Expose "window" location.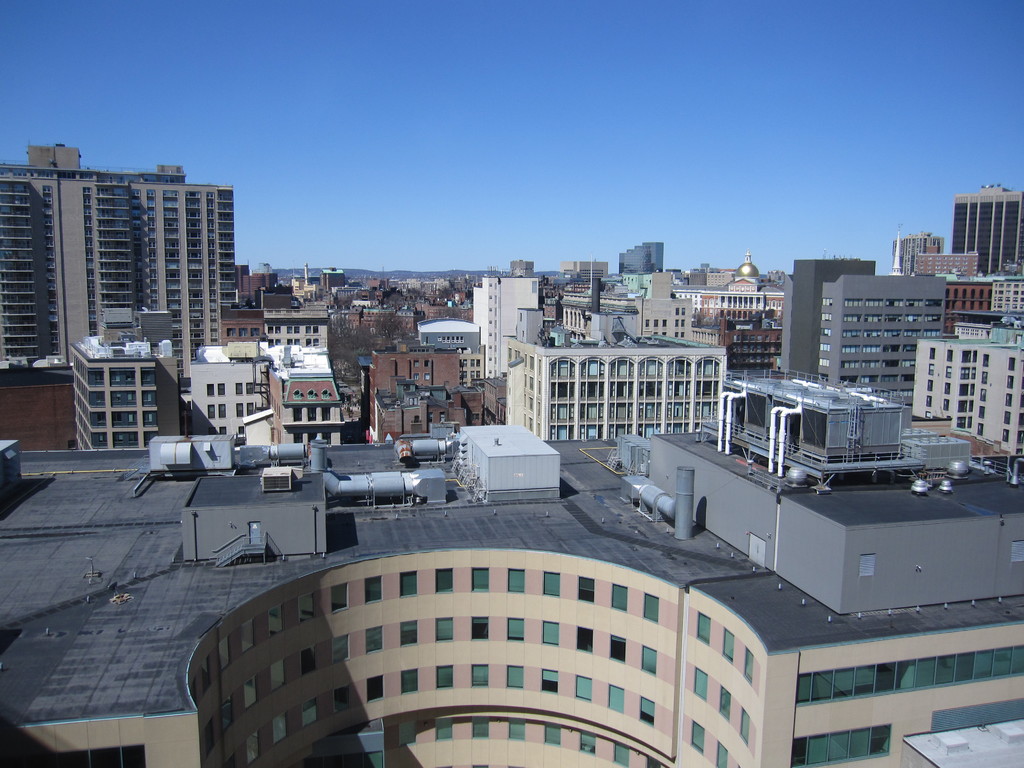
Exposed at <box>1004,392,1013,406</box>.
